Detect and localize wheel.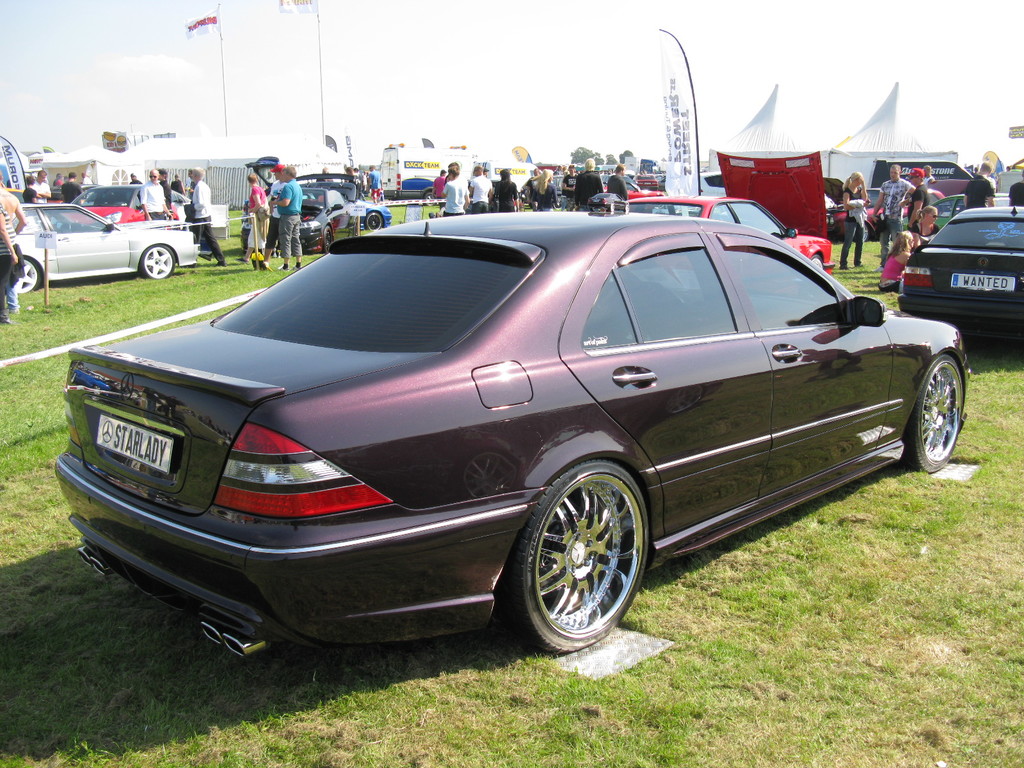
Localized at <box>424,192,439,205</box>.
